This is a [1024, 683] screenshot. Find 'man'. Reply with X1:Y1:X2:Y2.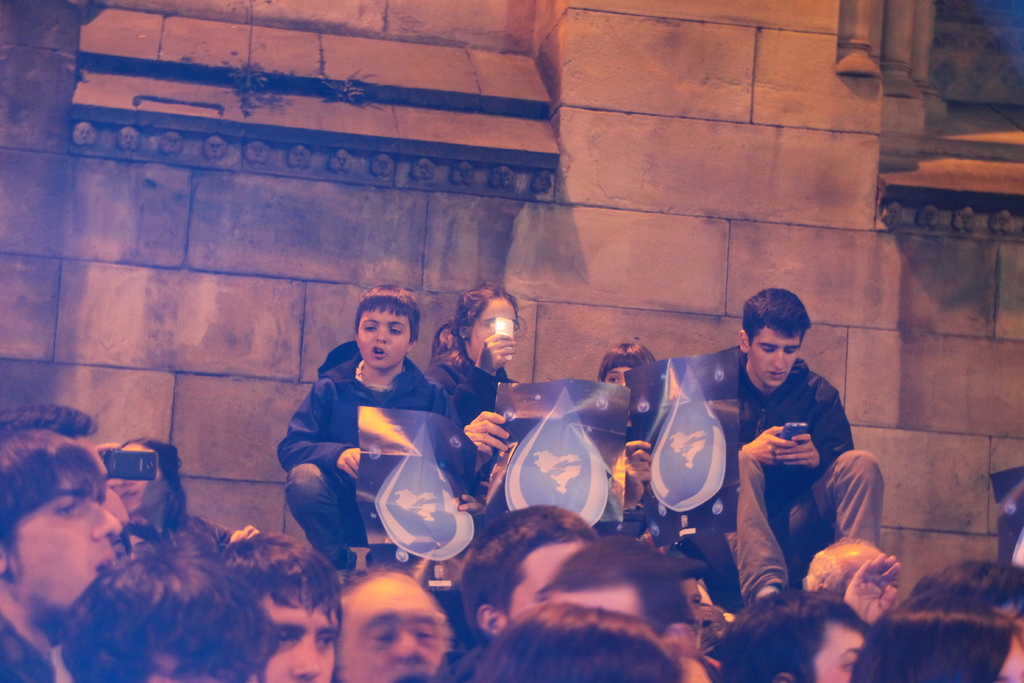
714:585:871:682.
